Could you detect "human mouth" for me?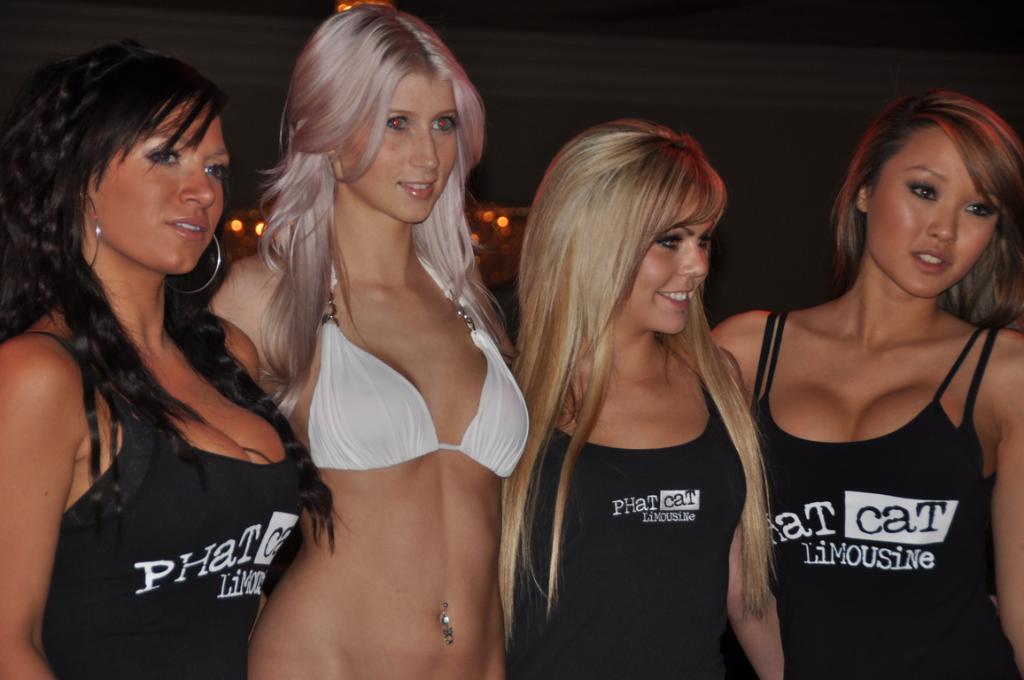
Detection result: x1=659 y1=281 x2=691 y2=313.
